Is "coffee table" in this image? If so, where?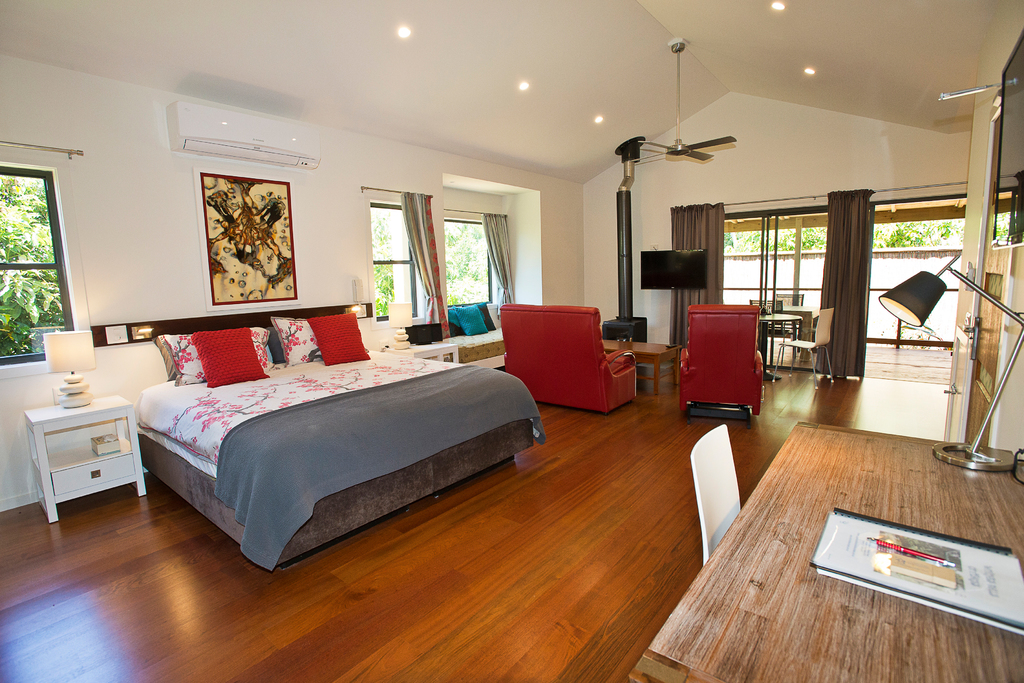
Yes, at crop(25, 391, 150, 525).
